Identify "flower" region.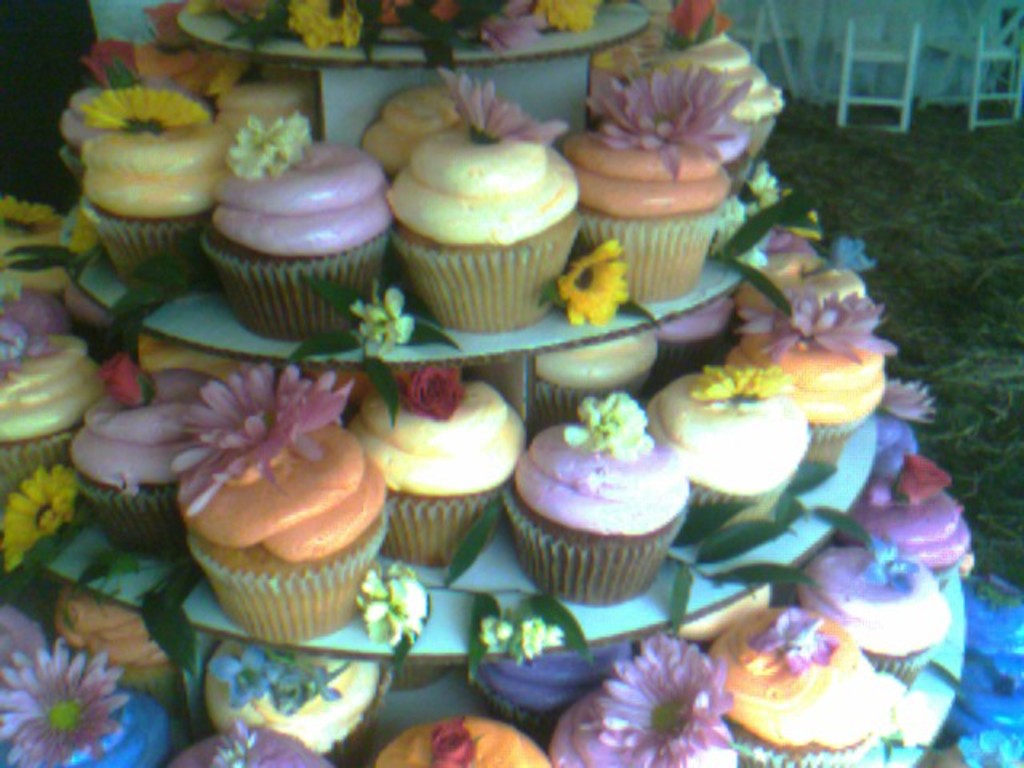
Region: bbox=[747, 162, 776, 211].
